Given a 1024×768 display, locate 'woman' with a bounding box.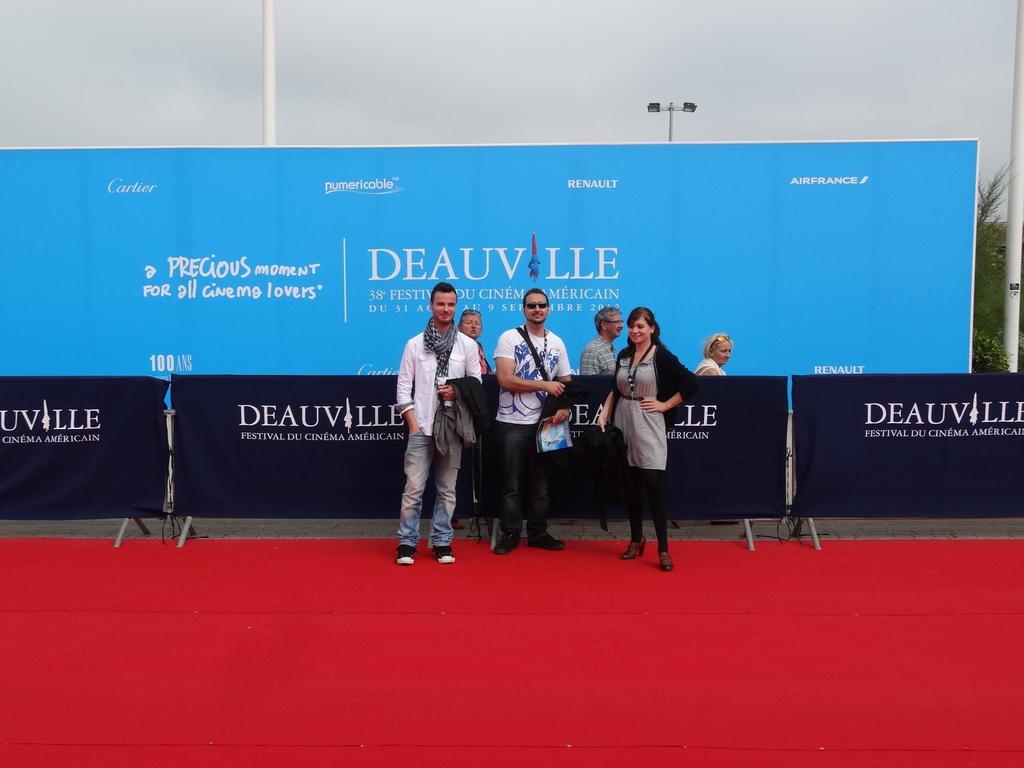
Located: locate(460, 308, 492, 374).
